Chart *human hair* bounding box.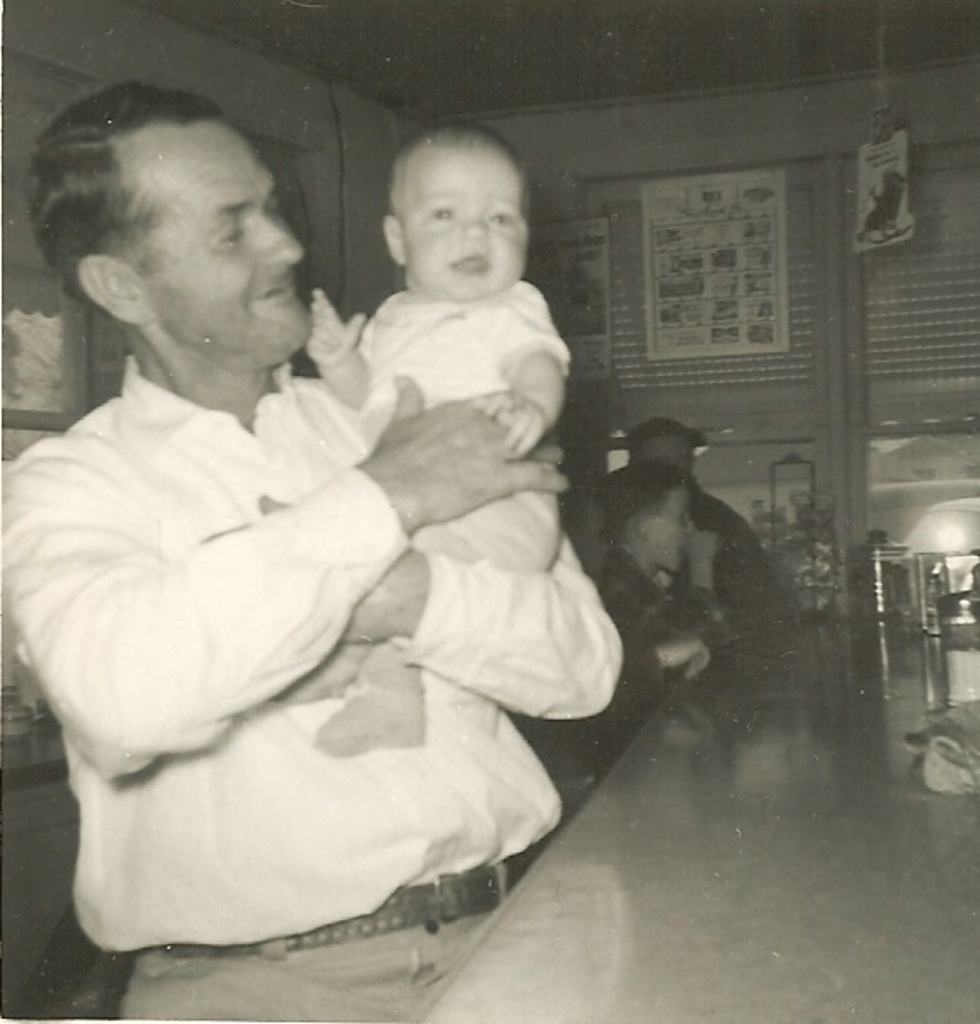
Charted: 594/461/684/543.
